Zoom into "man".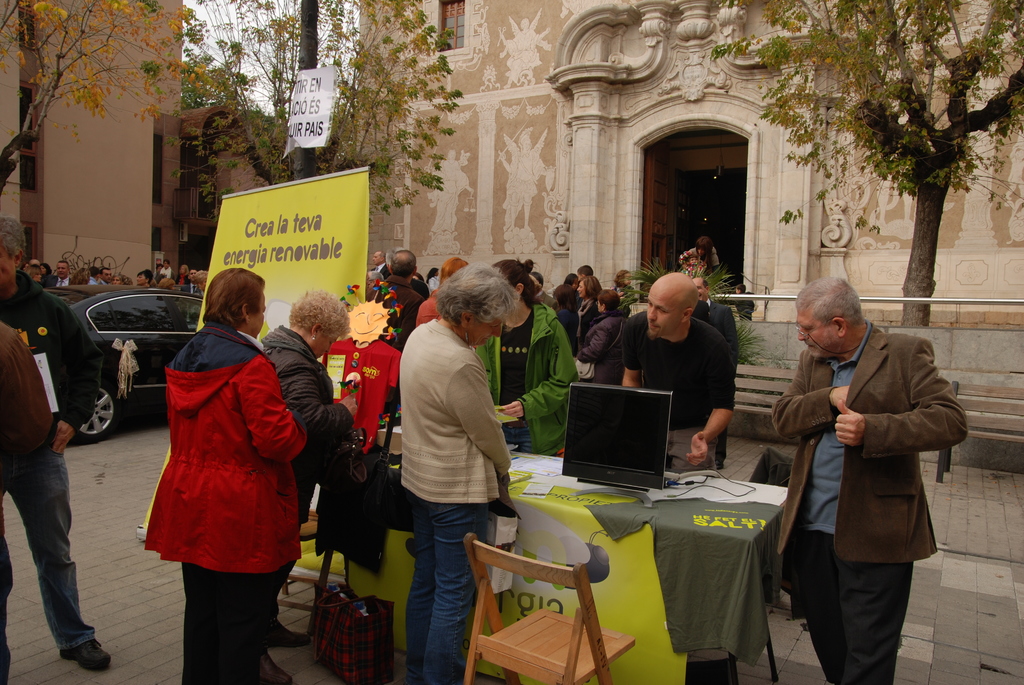
Zoom target: select_region(415, 262, 453, 294).
